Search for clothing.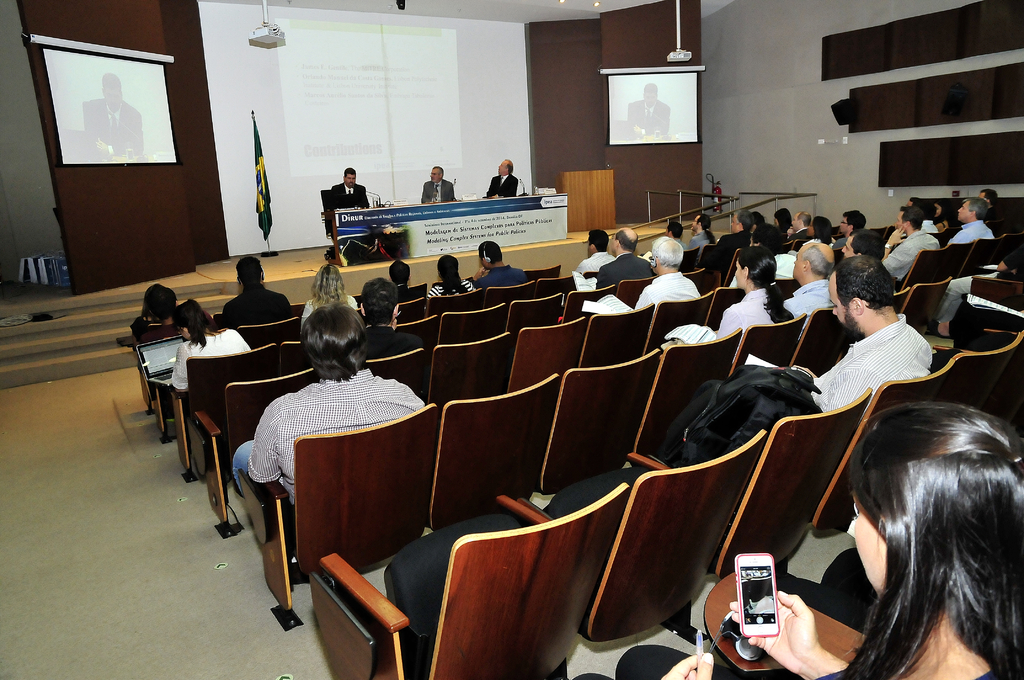
Found at 575:248:615:274.
